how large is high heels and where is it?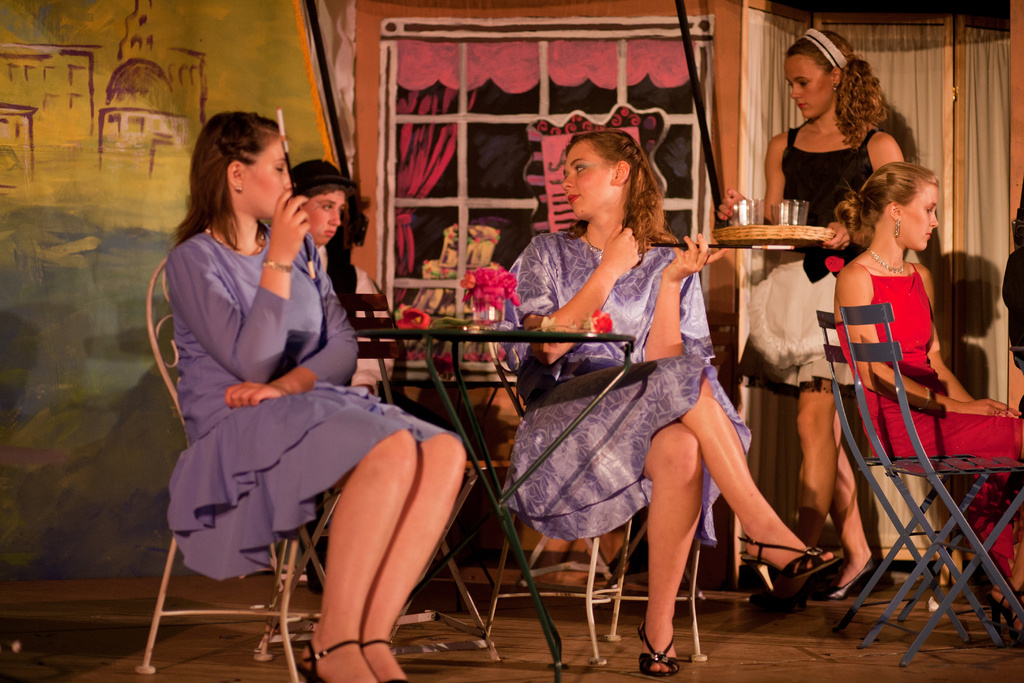
Bounding box: rect(735, 539, 838, 593).
